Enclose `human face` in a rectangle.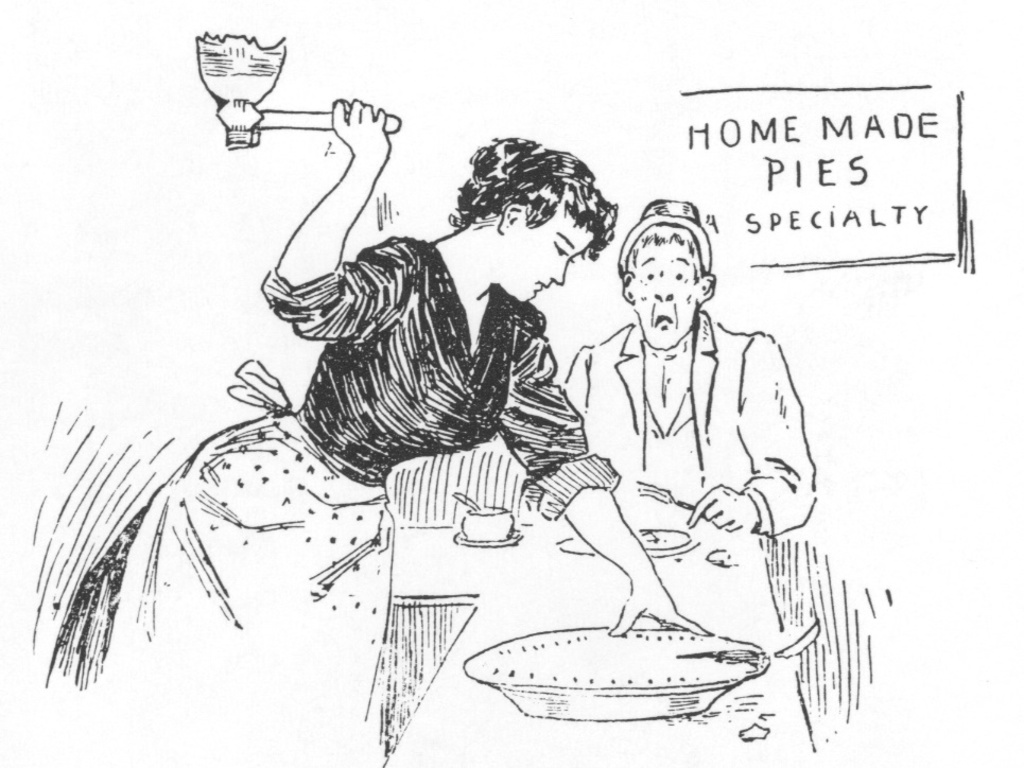
635:238:706:352.
